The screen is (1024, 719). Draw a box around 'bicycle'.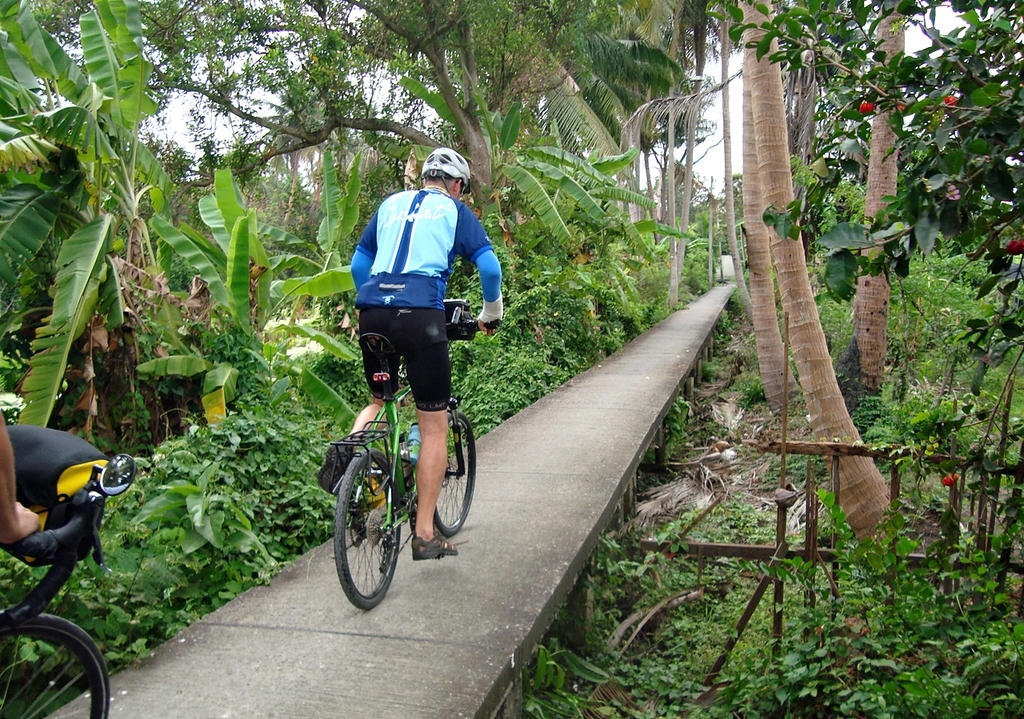
Rect(298, 324, 506, 633).
